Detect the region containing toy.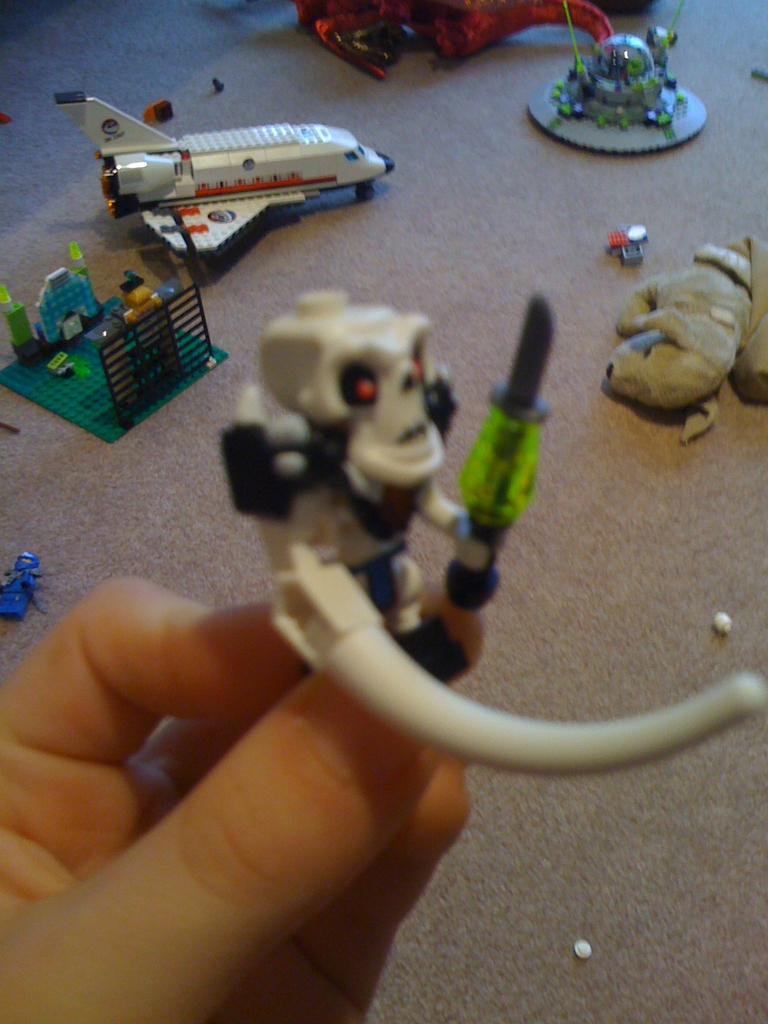
region(0, 547, 44, 619).
